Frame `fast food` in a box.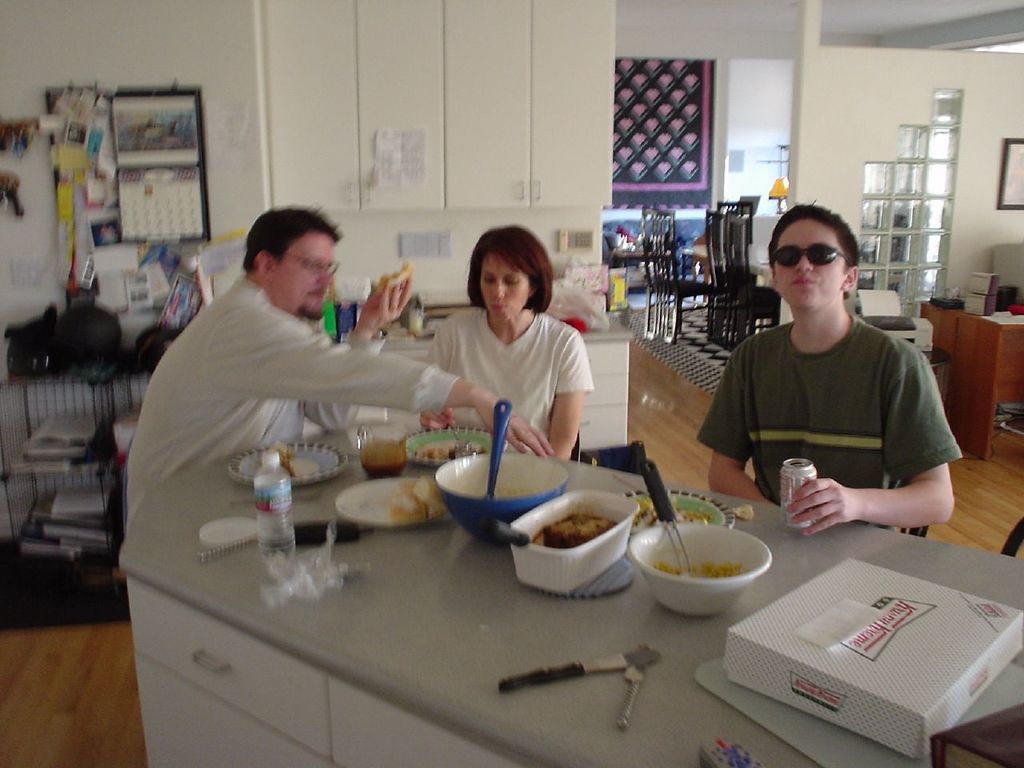
crop(653, 562, 737, 578).
